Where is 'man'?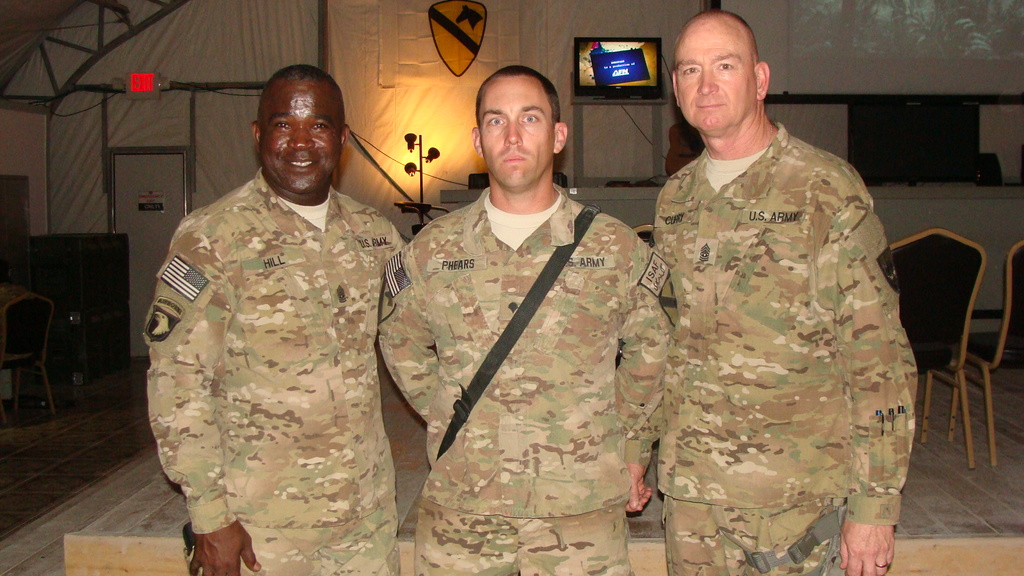
rect(366, 63, 680, 575).
